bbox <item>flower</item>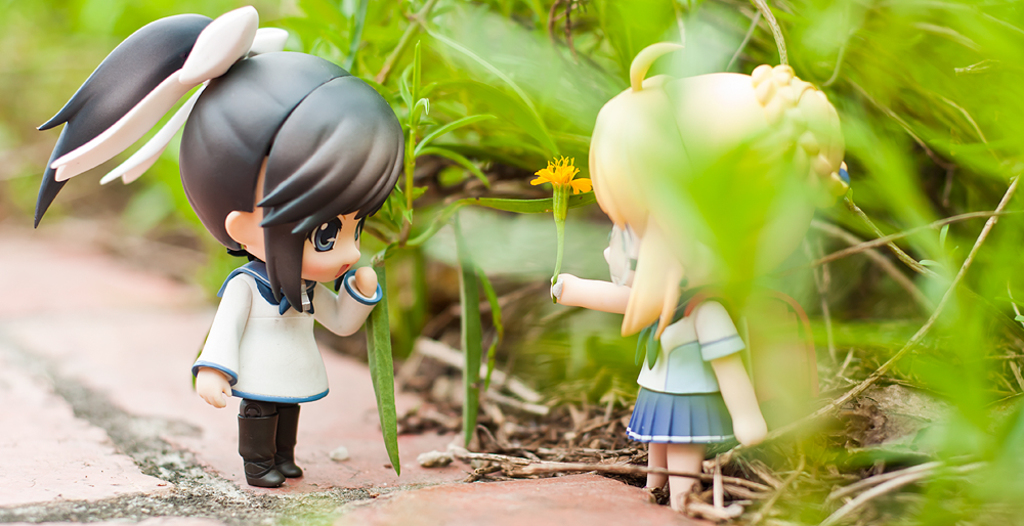
bbox(527, 157, 583, 204)
